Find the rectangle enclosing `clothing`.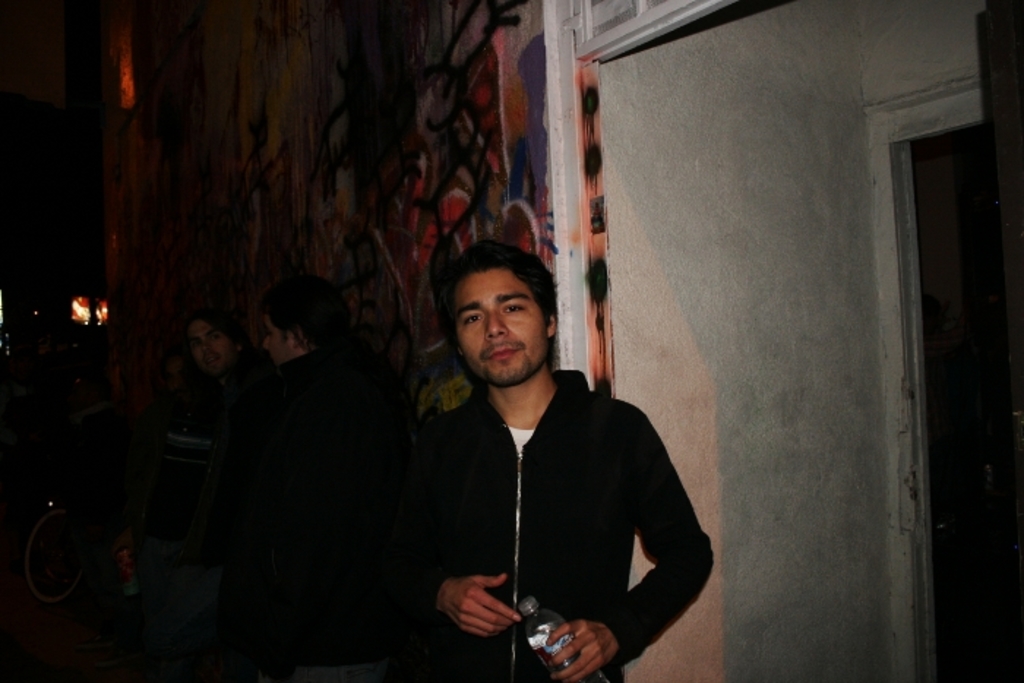
(233, 326, 411, 633).
